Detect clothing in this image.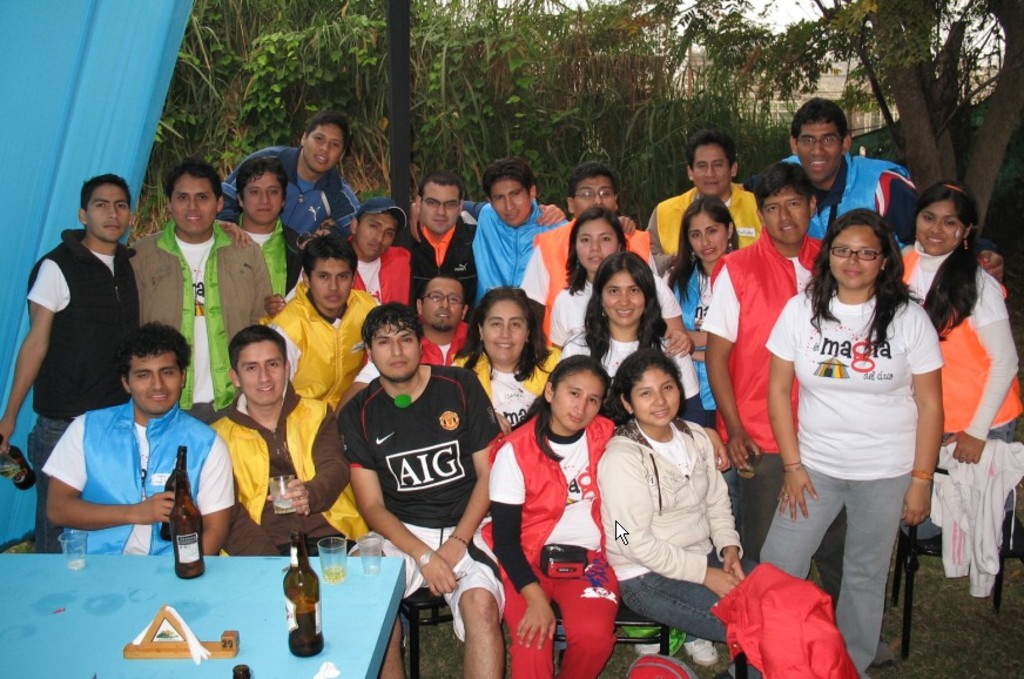
Detection: 548 281 681 344.
